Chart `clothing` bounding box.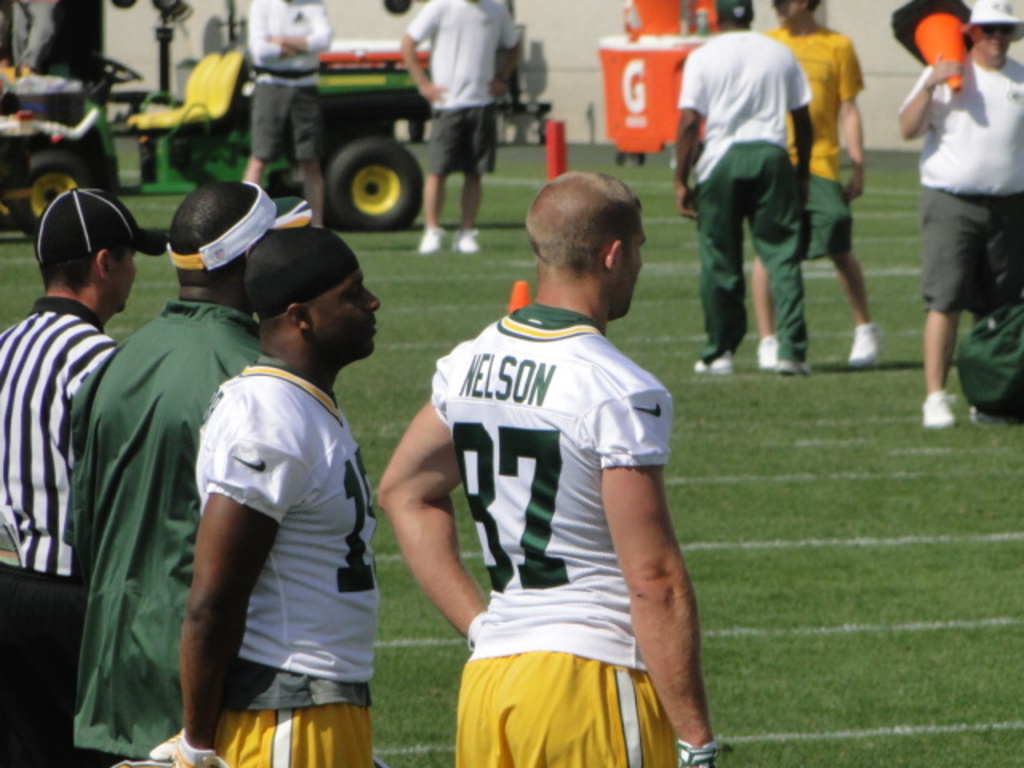
Charted: (798,162,856,258).
